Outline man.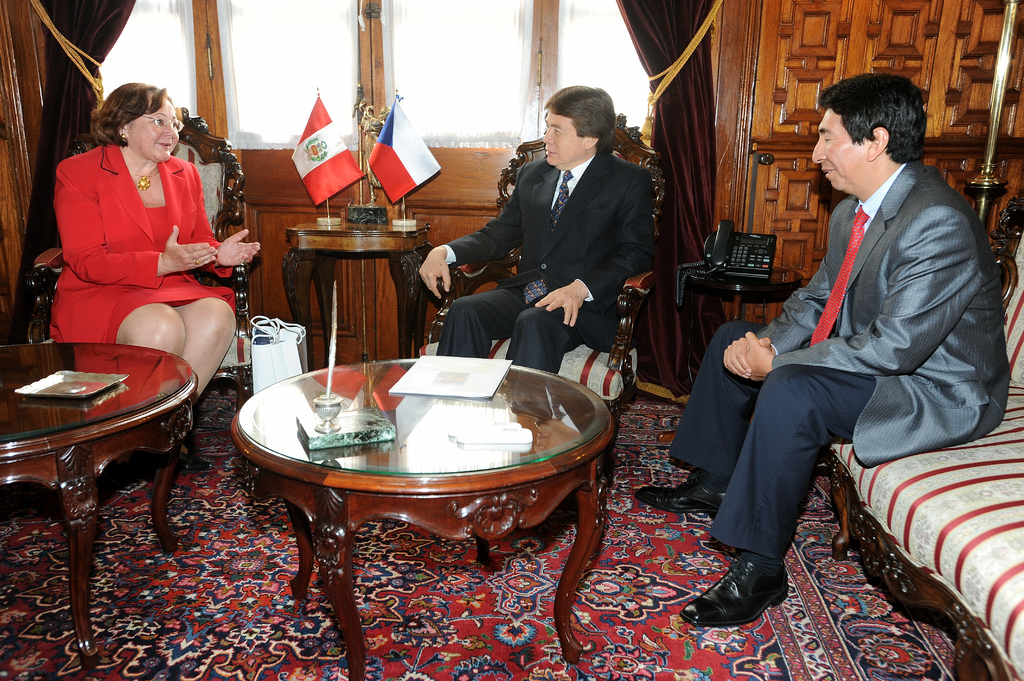
Outline: 413, 83, 652, 371.
